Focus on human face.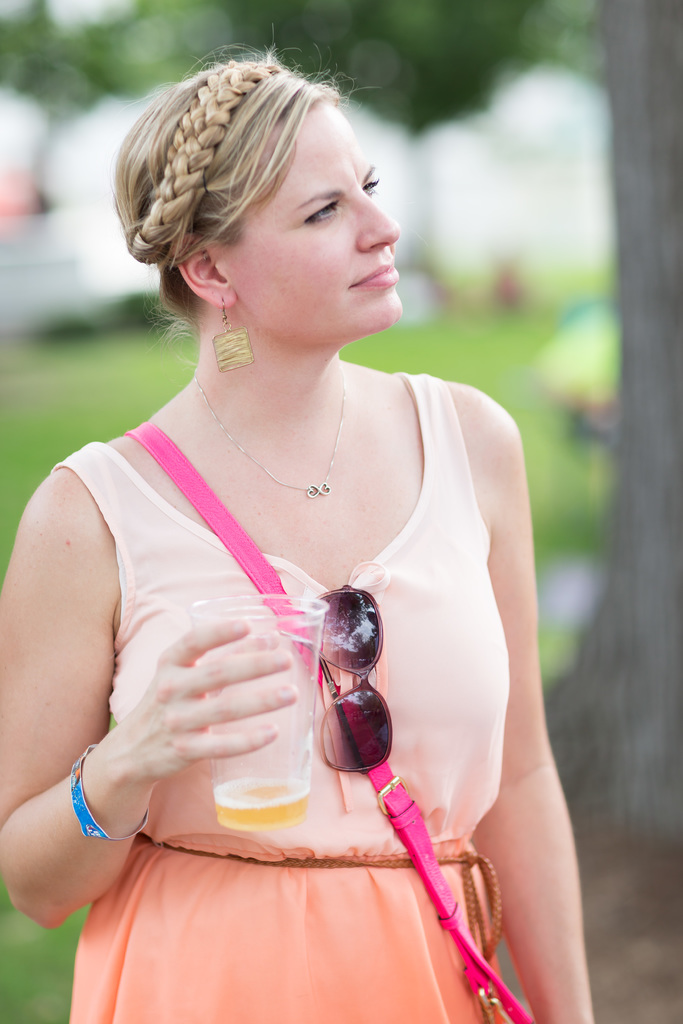
Focused at <box>231,104,405,342</box>.
